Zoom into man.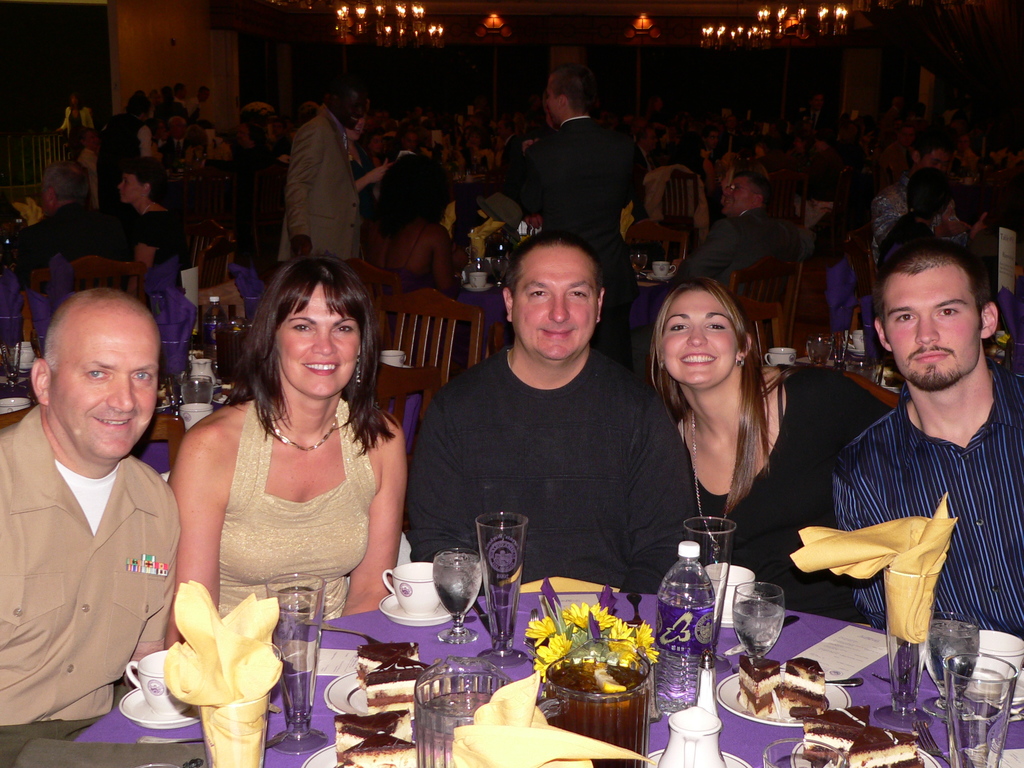
Zoom target: locate(0, 290, 183, 728).
